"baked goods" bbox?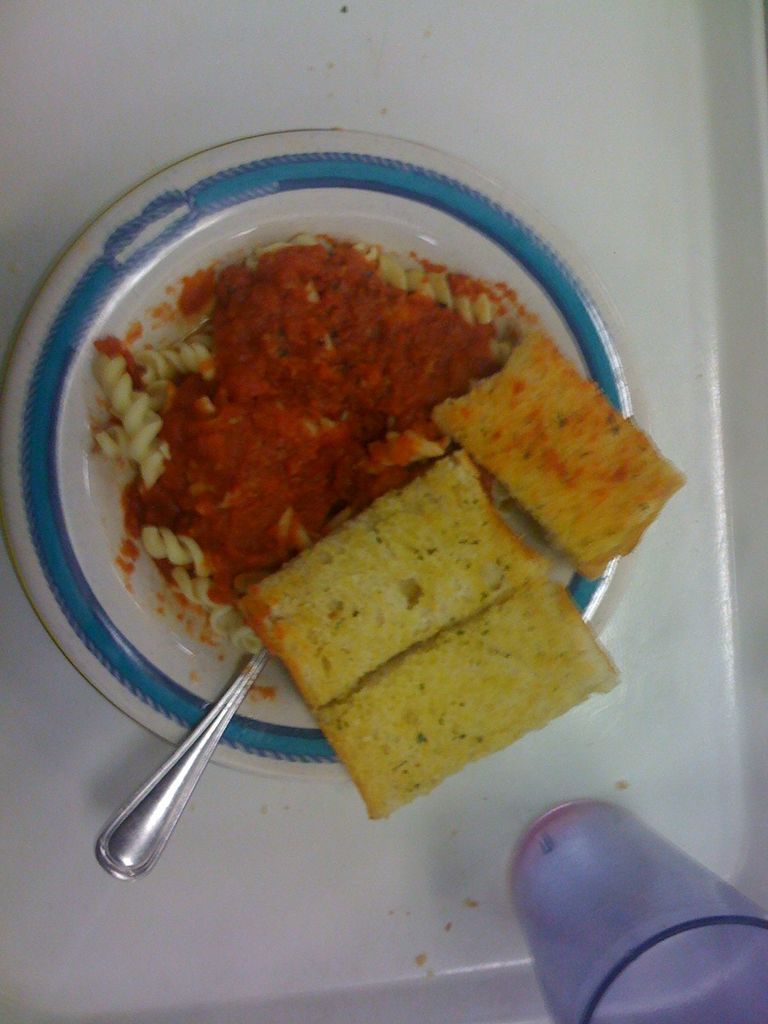
(x1=239, y1=445, x2=563, y2=715)
